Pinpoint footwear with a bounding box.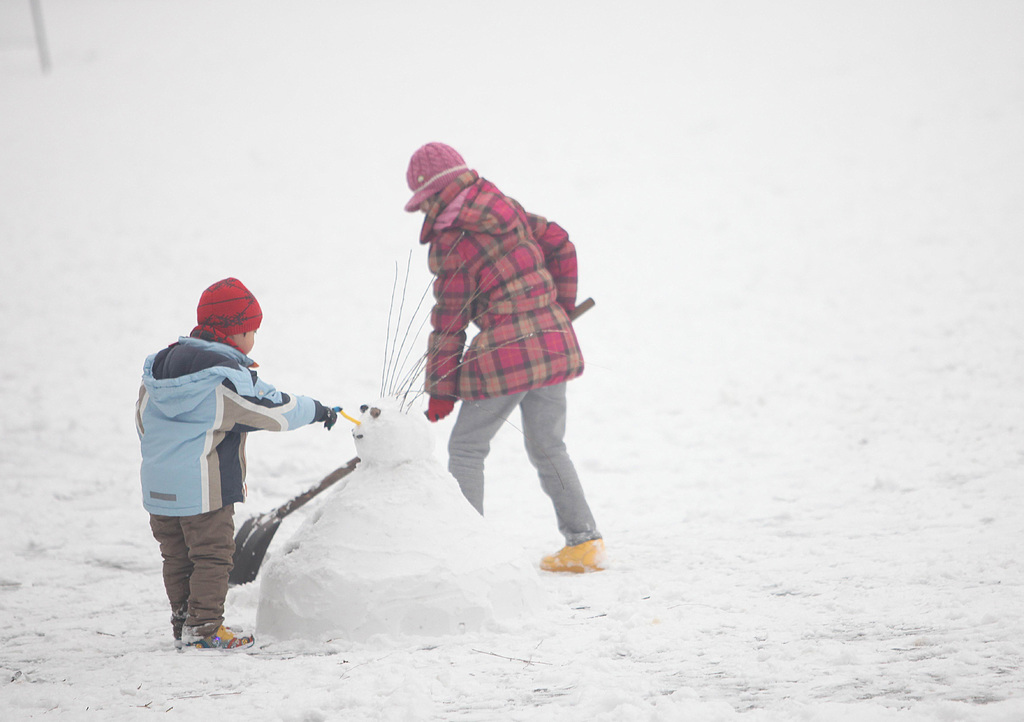
l=538, t=539, r=607, b=576.
